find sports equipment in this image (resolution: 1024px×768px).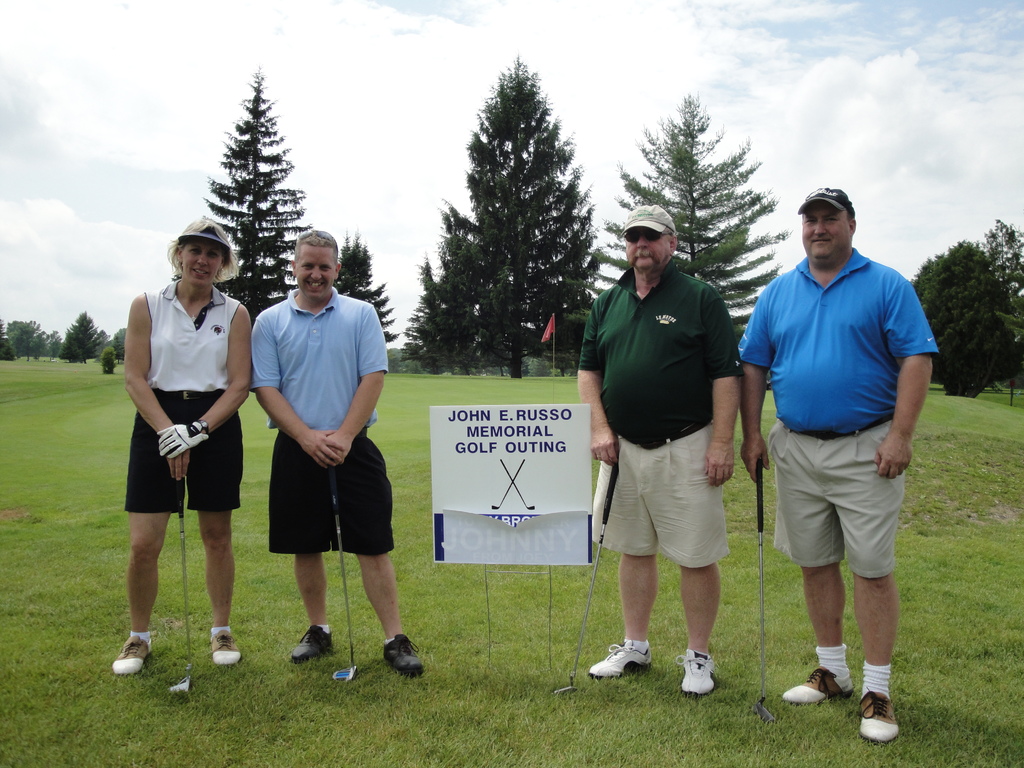
bbox=(383, 634, 420, 680).
